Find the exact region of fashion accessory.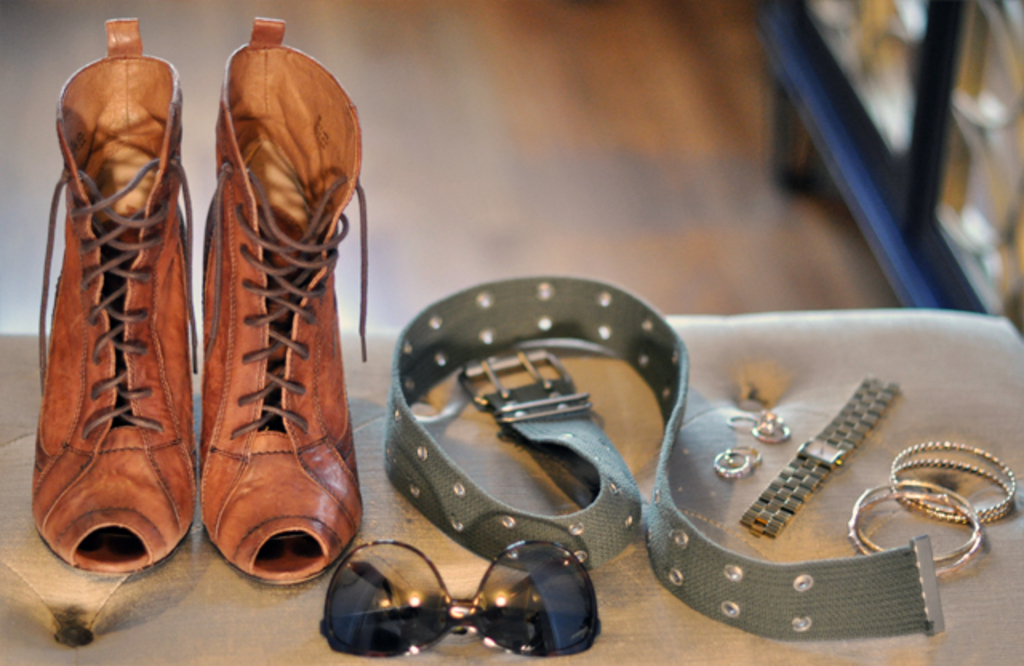
Exact region: (384,274,944,645).
